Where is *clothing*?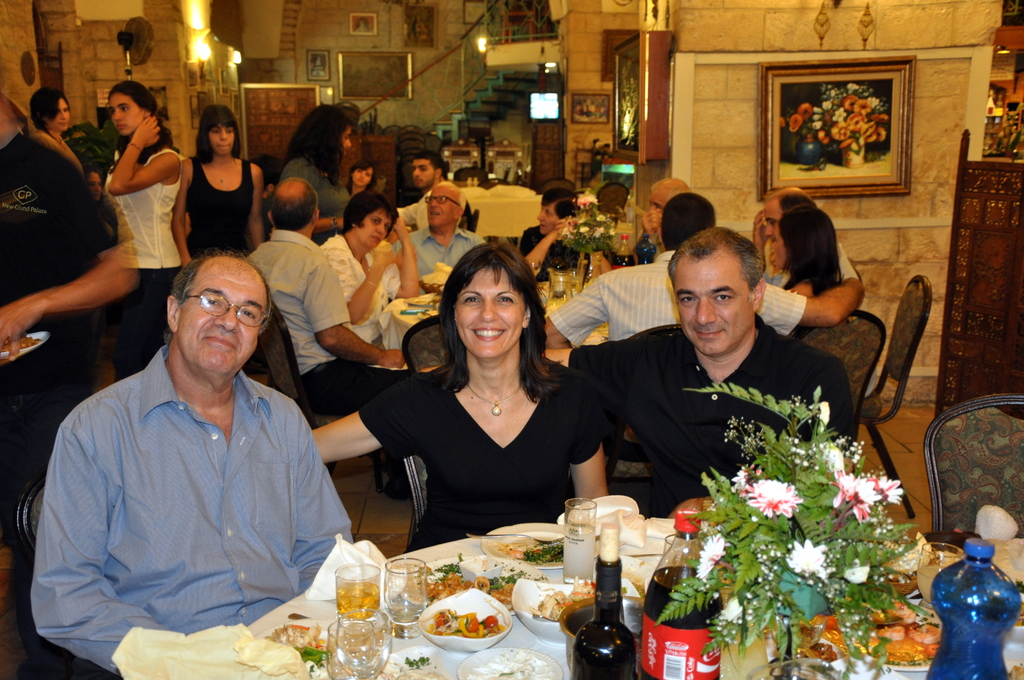
bbox(519, 228, 591, 284).
